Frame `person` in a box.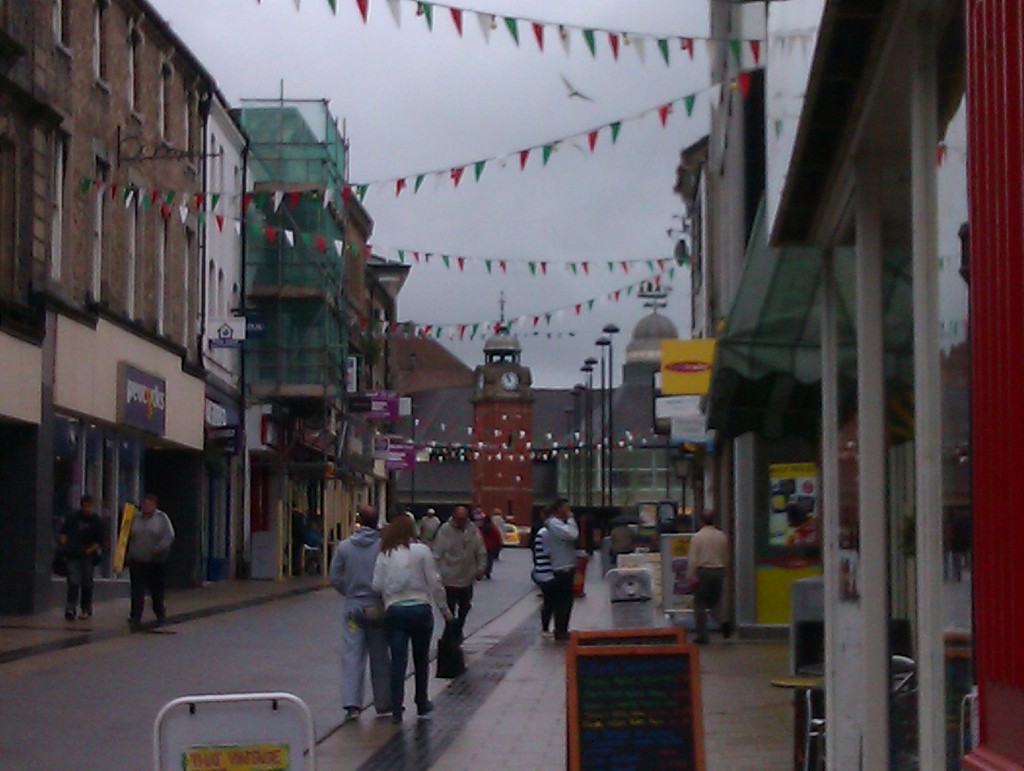
[125, 494, 170, 626].
